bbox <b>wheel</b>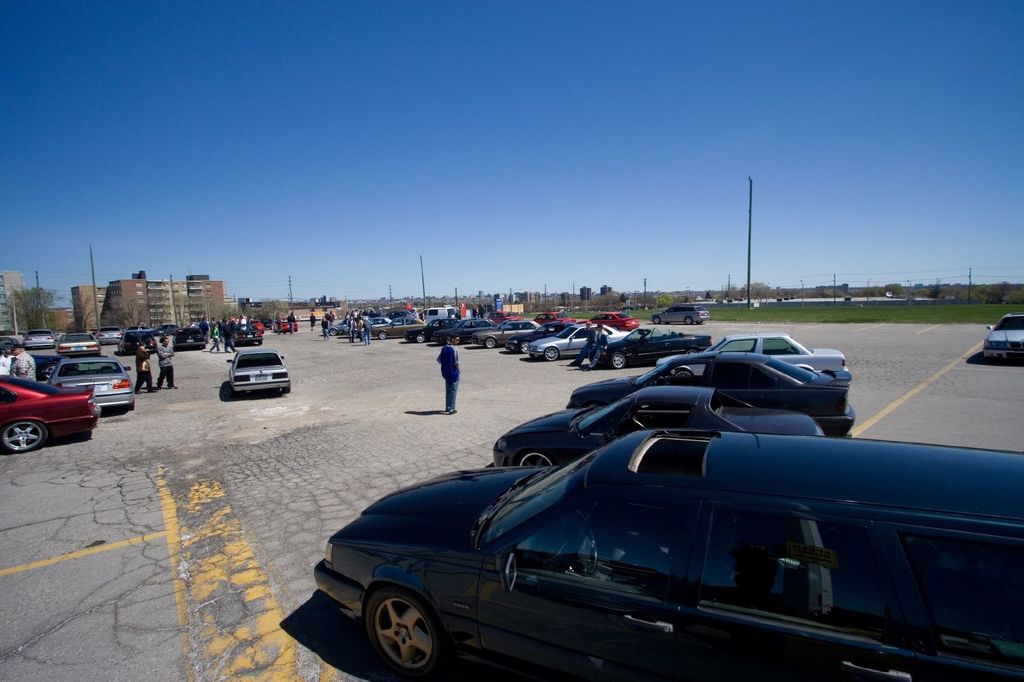
rect(281, 381, 294, 395)
